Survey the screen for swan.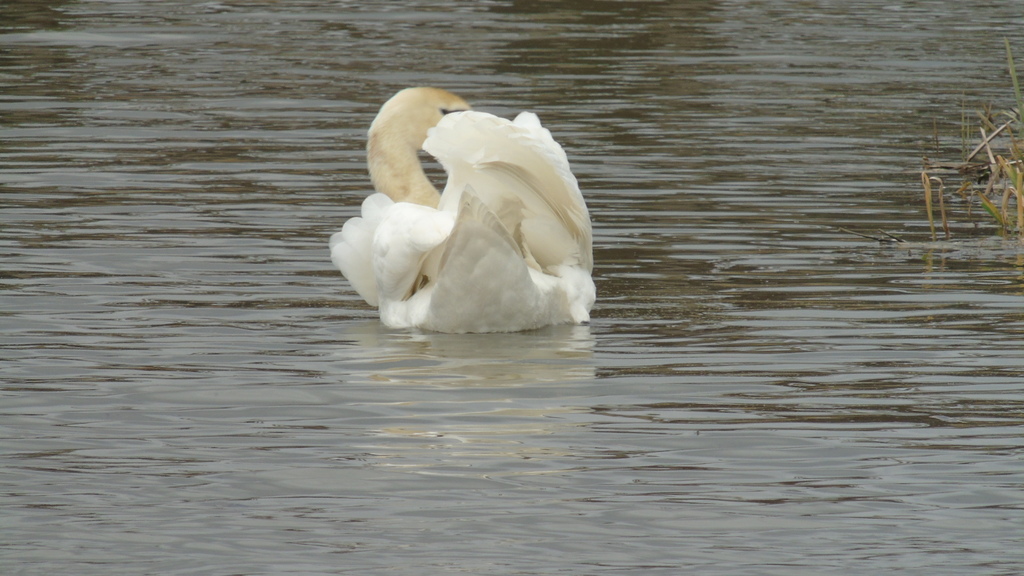
Survey found: 331:84:598:329.
